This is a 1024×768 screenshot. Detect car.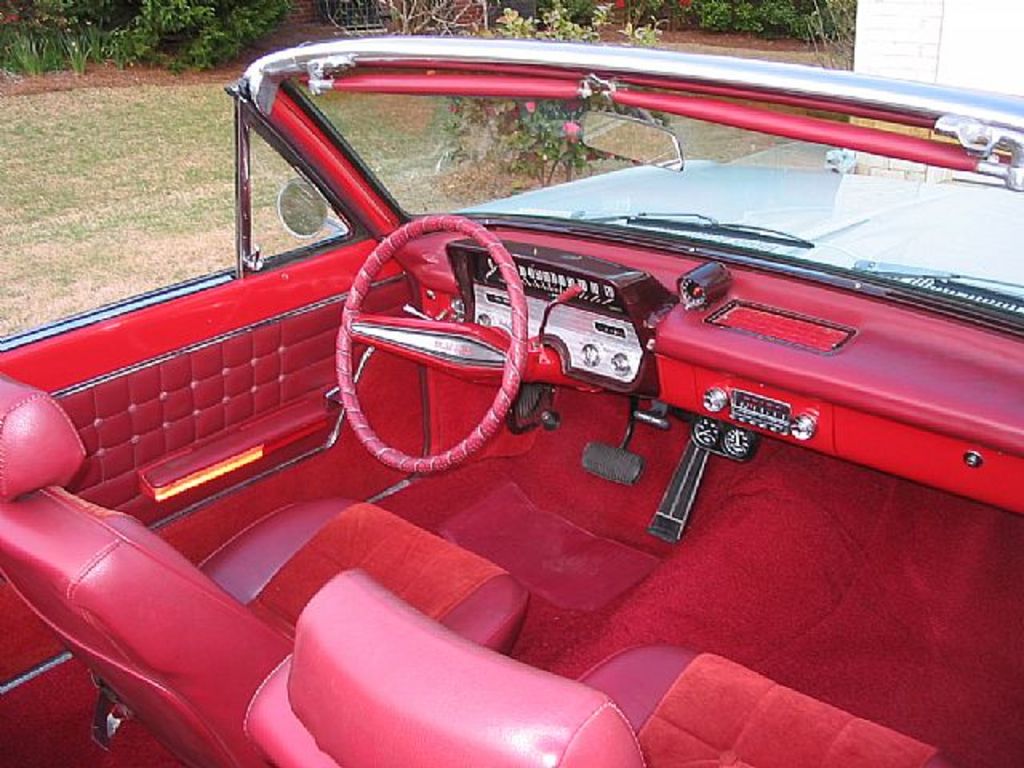
box=[0, 45, 998, 747].
